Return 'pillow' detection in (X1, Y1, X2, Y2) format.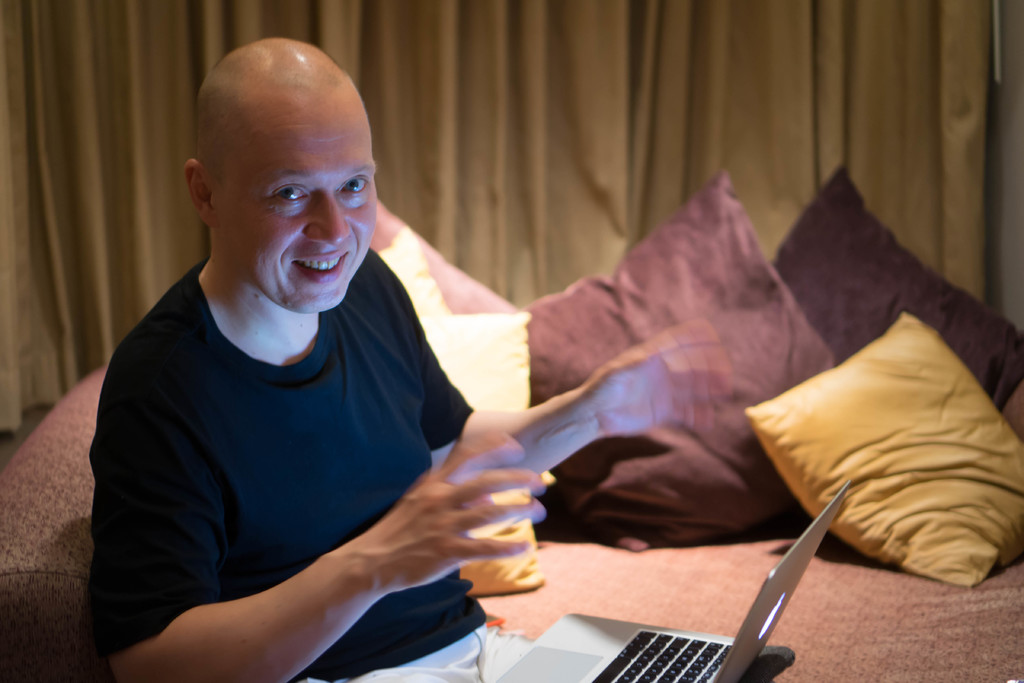
(379, 234, 454, 327).
